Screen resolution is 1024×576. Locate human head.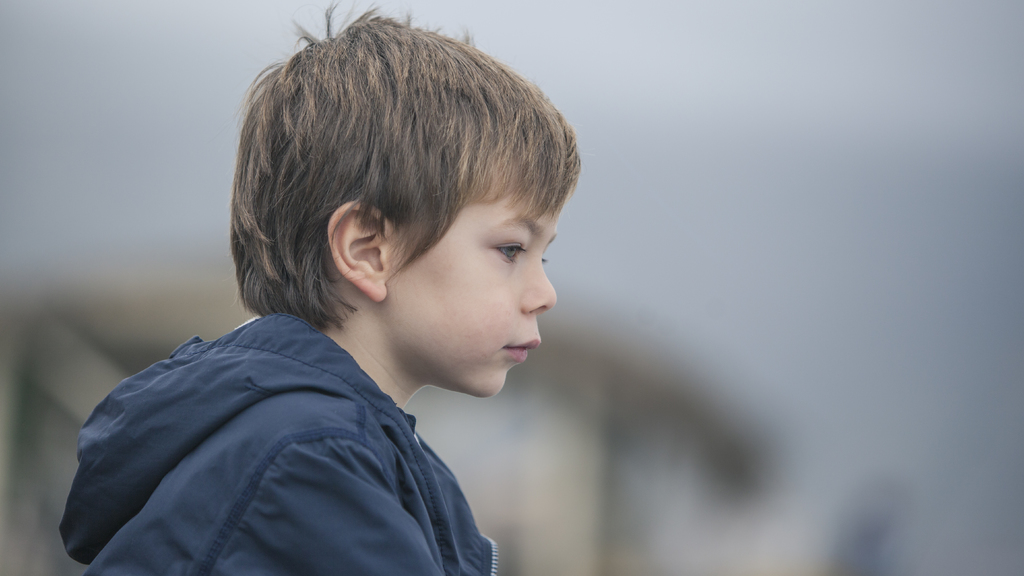
{"left": 261, "top": 13, "right": 555, "bottom": 376}.
